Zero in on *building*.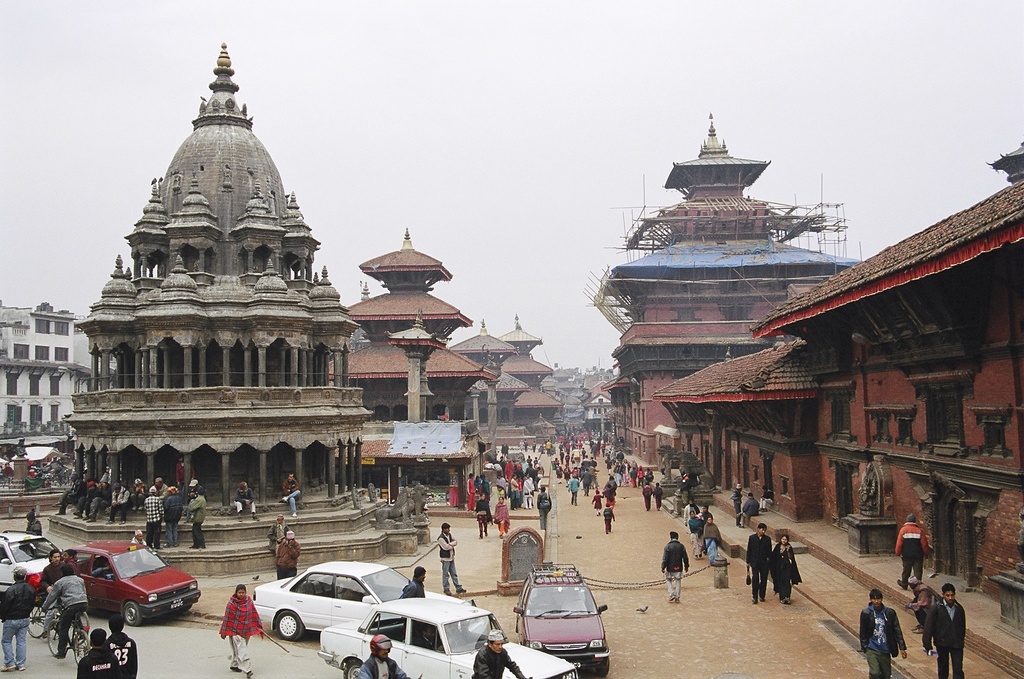
Zeroed in: locate(584, 383, 613, 436).
